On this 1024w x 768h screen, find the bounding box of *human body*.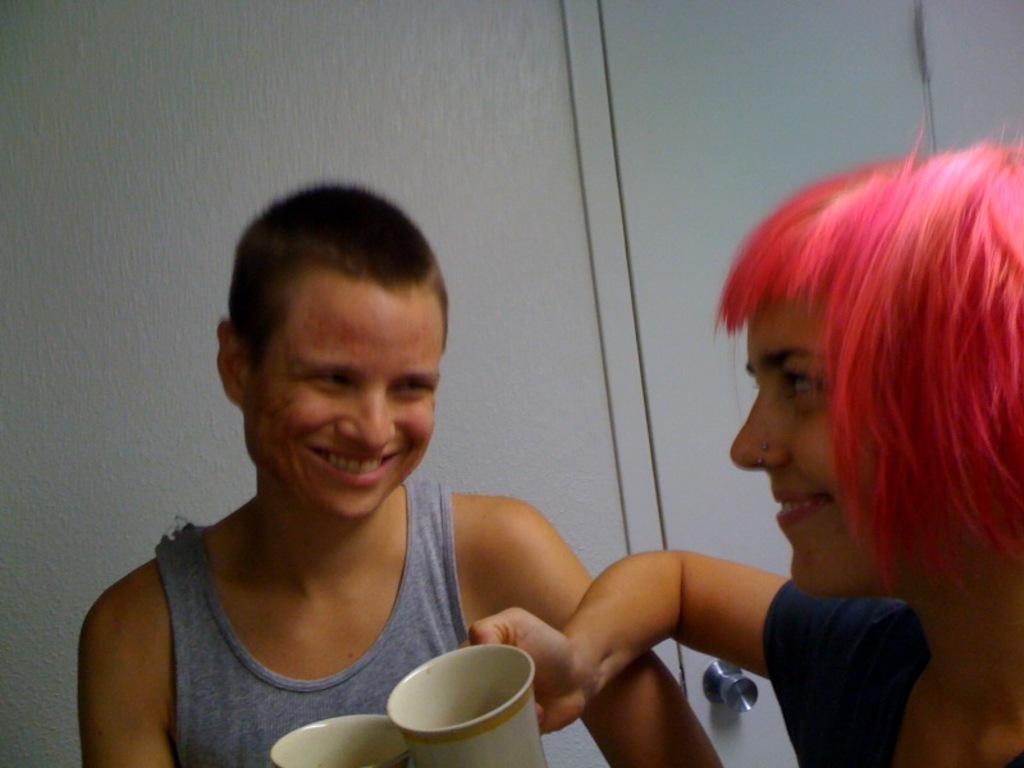
Bounding box: rect(462, 567, 1005, 767).
